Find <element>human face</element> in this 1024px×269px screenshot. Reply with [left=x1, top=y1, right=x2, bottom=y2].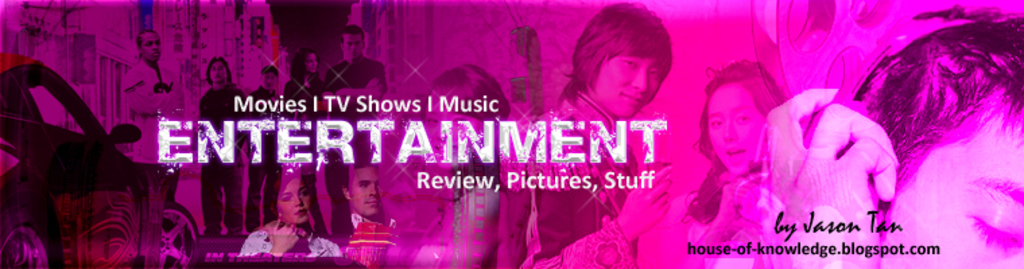
[left=209, top=61, right=228, bottom=82].
